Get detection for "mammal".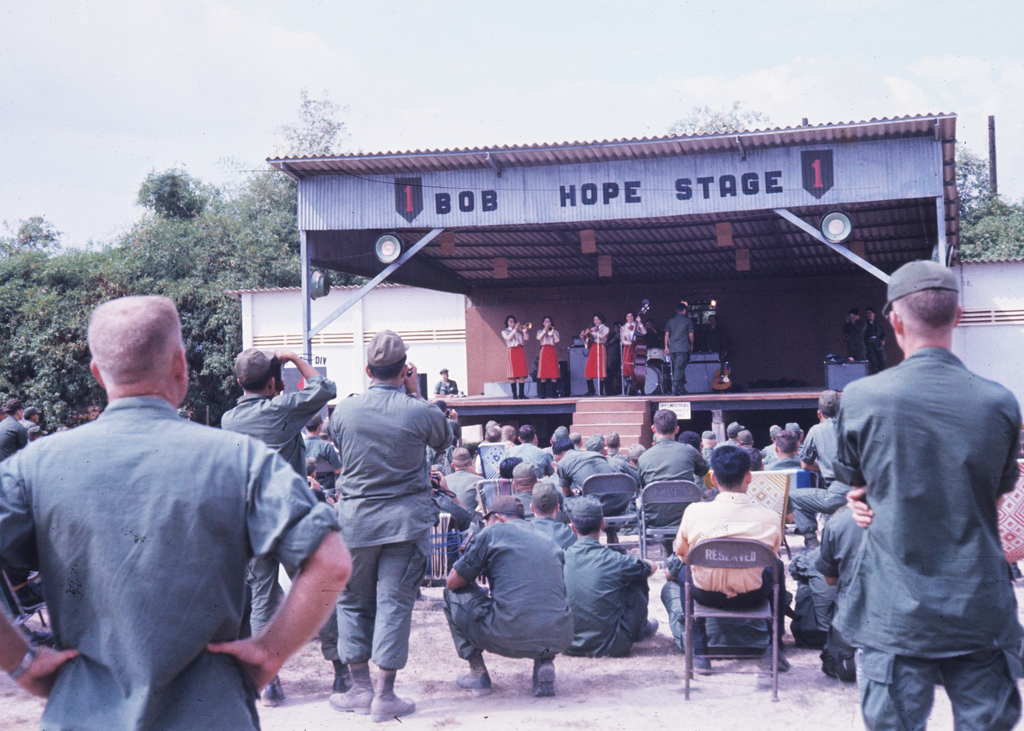
Detection: 841 312 870 360.
